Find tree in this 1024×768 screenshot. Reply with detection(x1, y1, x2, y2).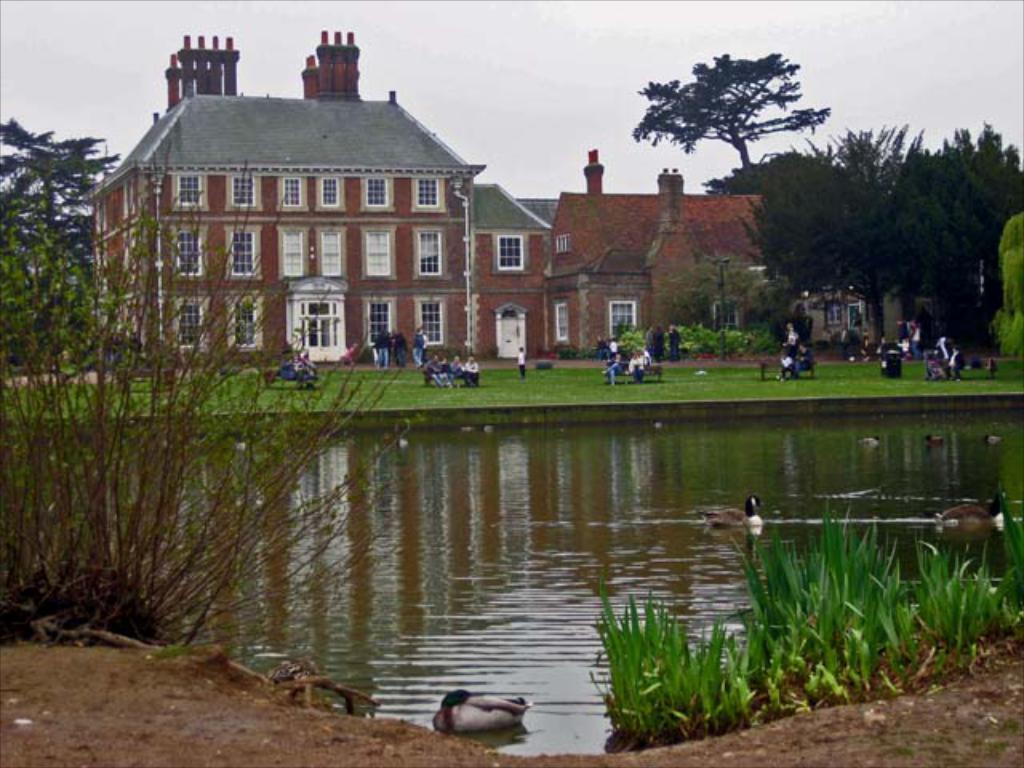
detection(680, 253, 774, 338).
